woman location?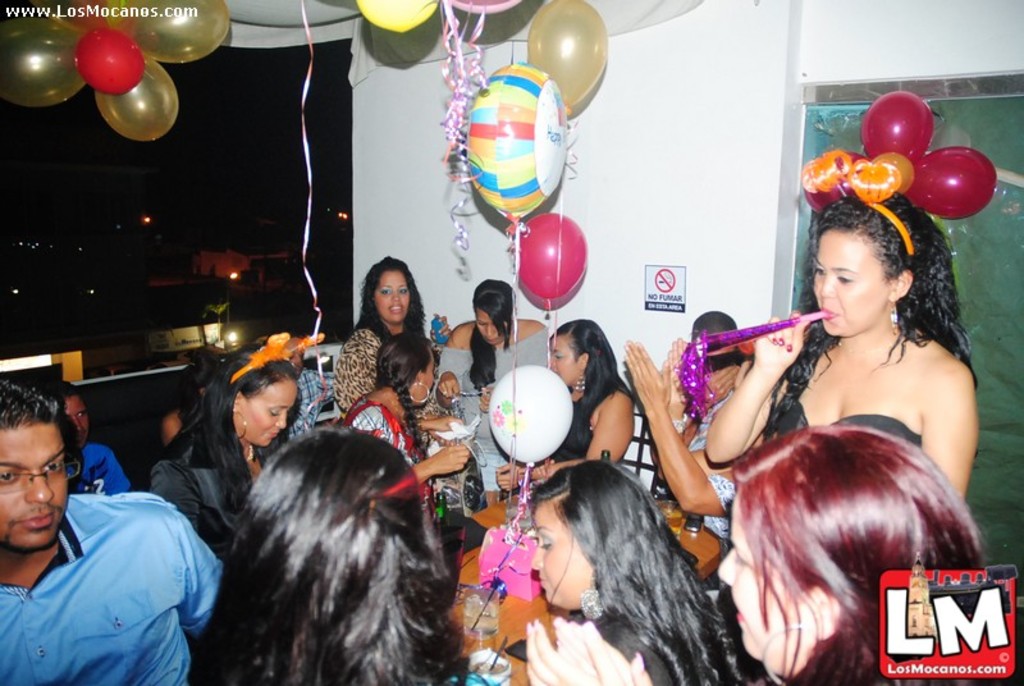
150/344/302/566
